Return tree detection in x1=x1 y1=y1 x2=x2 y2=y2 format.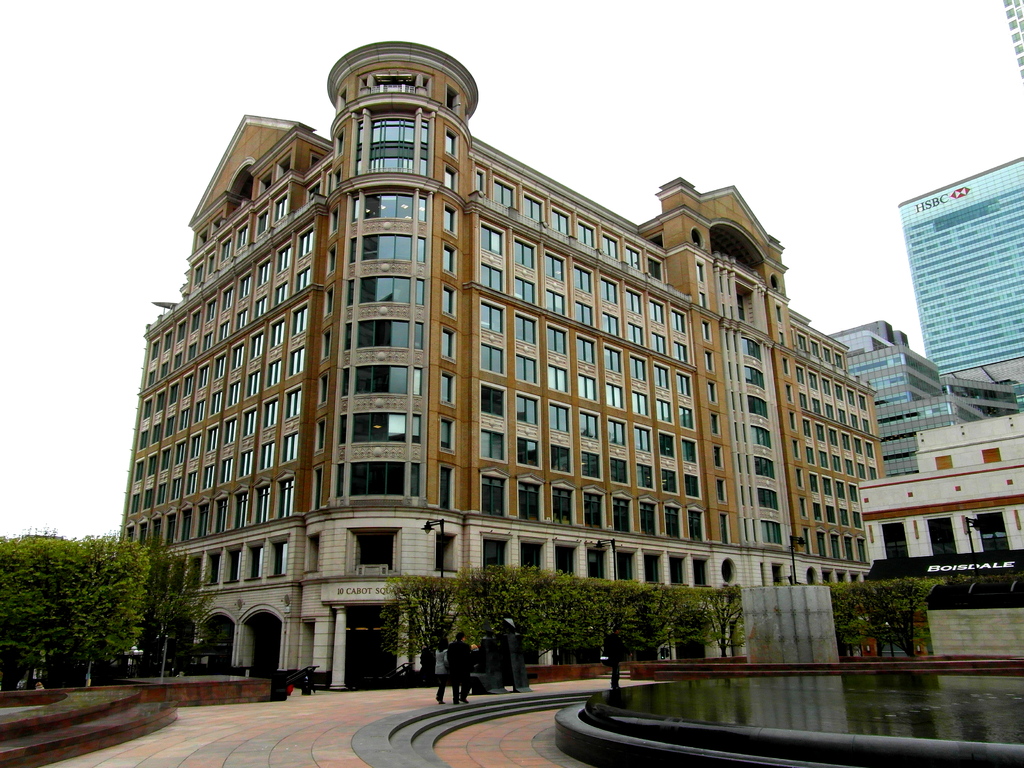
x1=1 y1=524 x2=218 y2=694.
